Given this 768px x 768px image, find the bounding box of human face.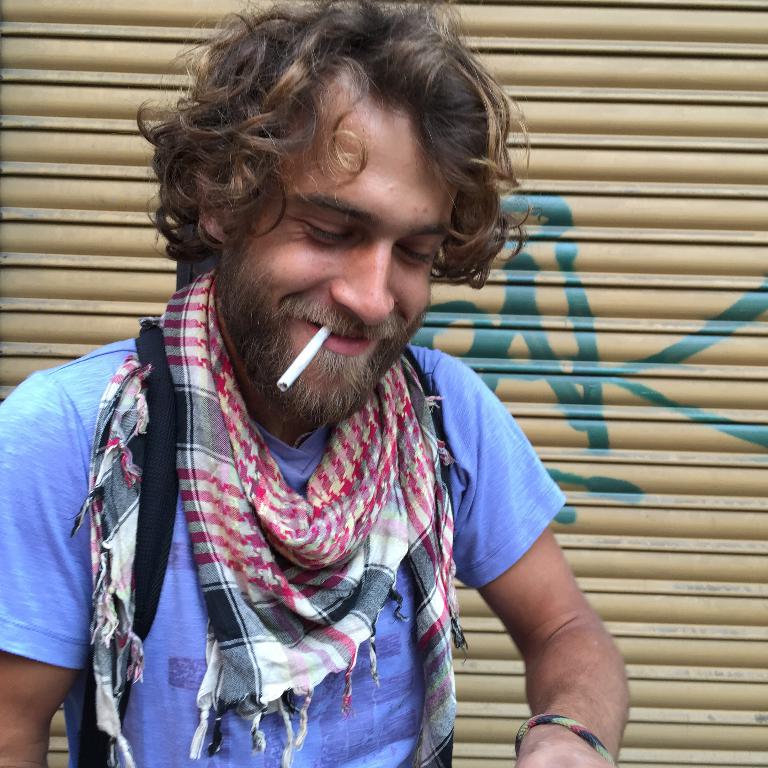
x1=225 y1=76 x2=459 y2=391.
